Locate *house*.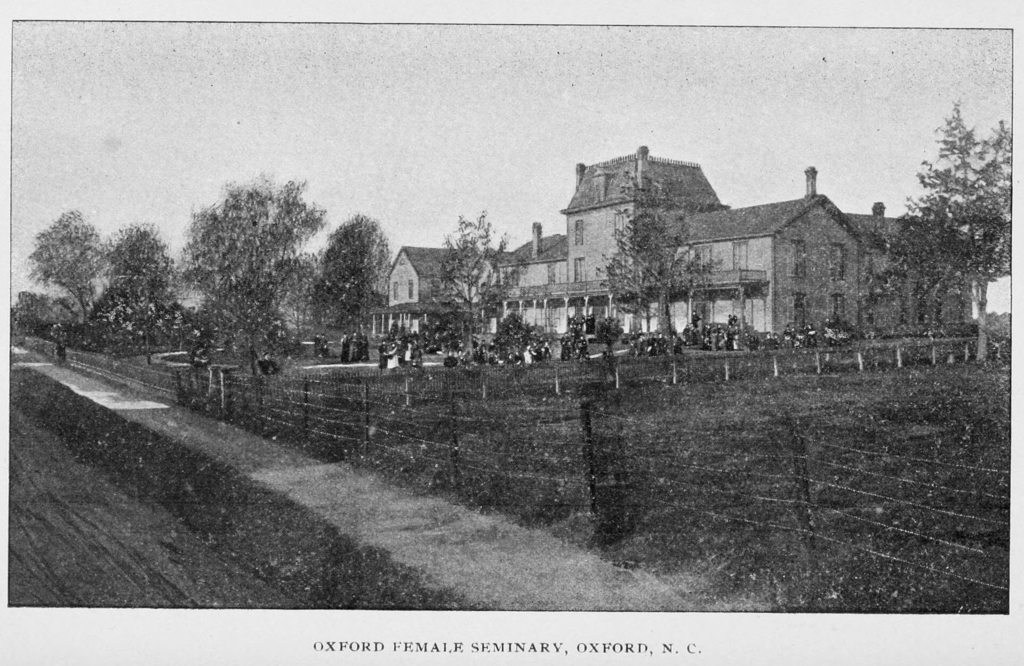
Bounding box: crop(372, 144, 968, 351).
